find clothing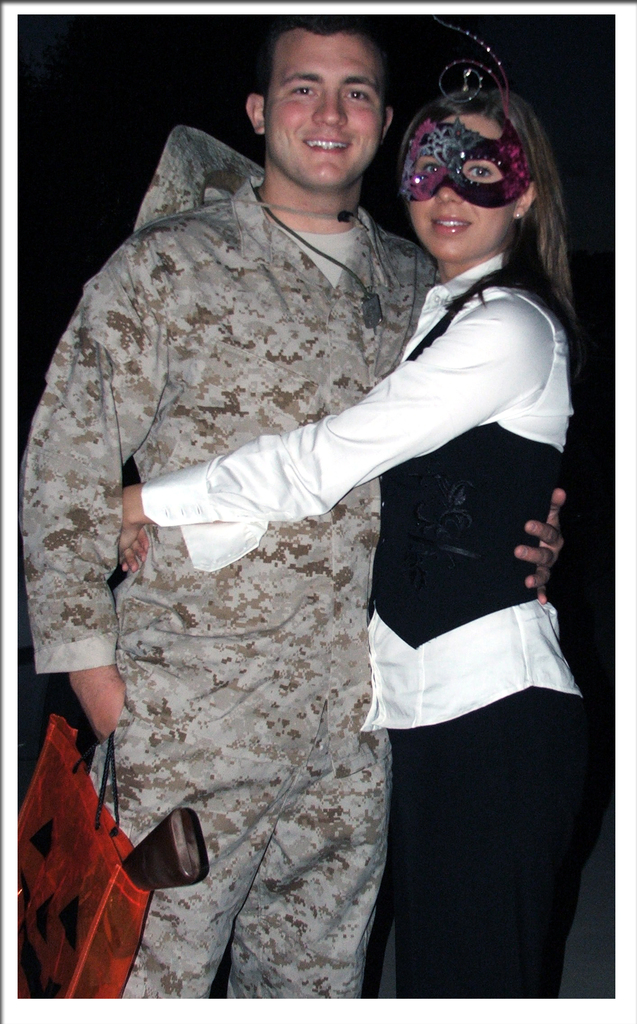
select_region(14, 131, 441, 1007)
